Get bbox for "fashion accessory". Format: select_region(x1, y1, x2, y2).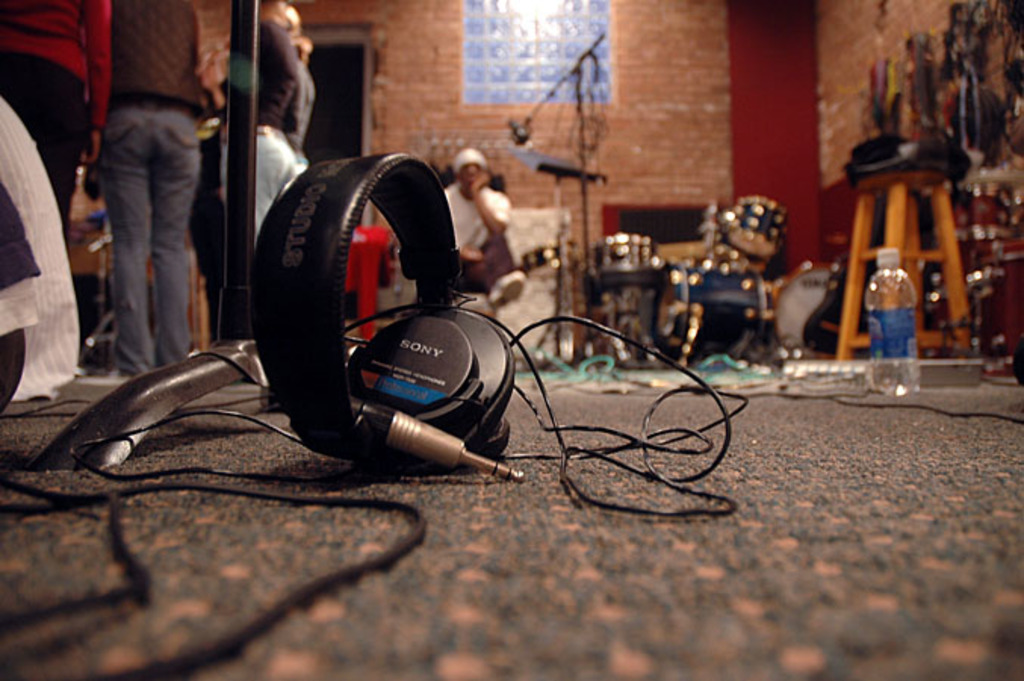
select_region(492, 269, 525, 307).
